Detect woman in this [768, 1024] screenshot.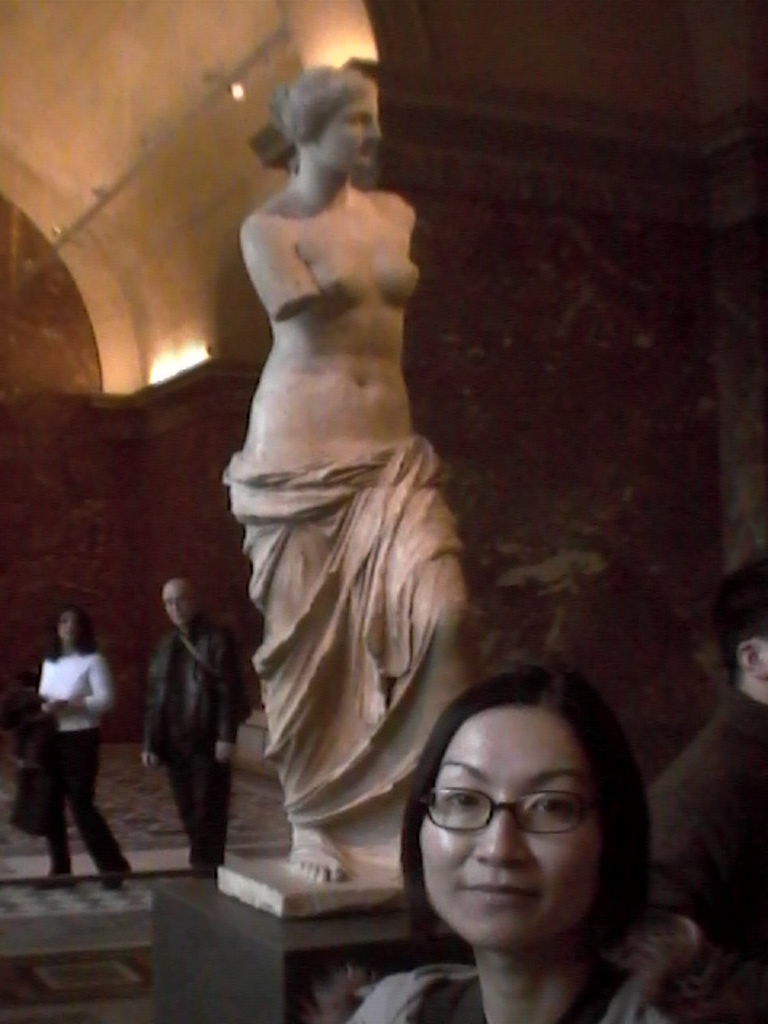
Detection: <region>210, 43, 549, 917</region>.
